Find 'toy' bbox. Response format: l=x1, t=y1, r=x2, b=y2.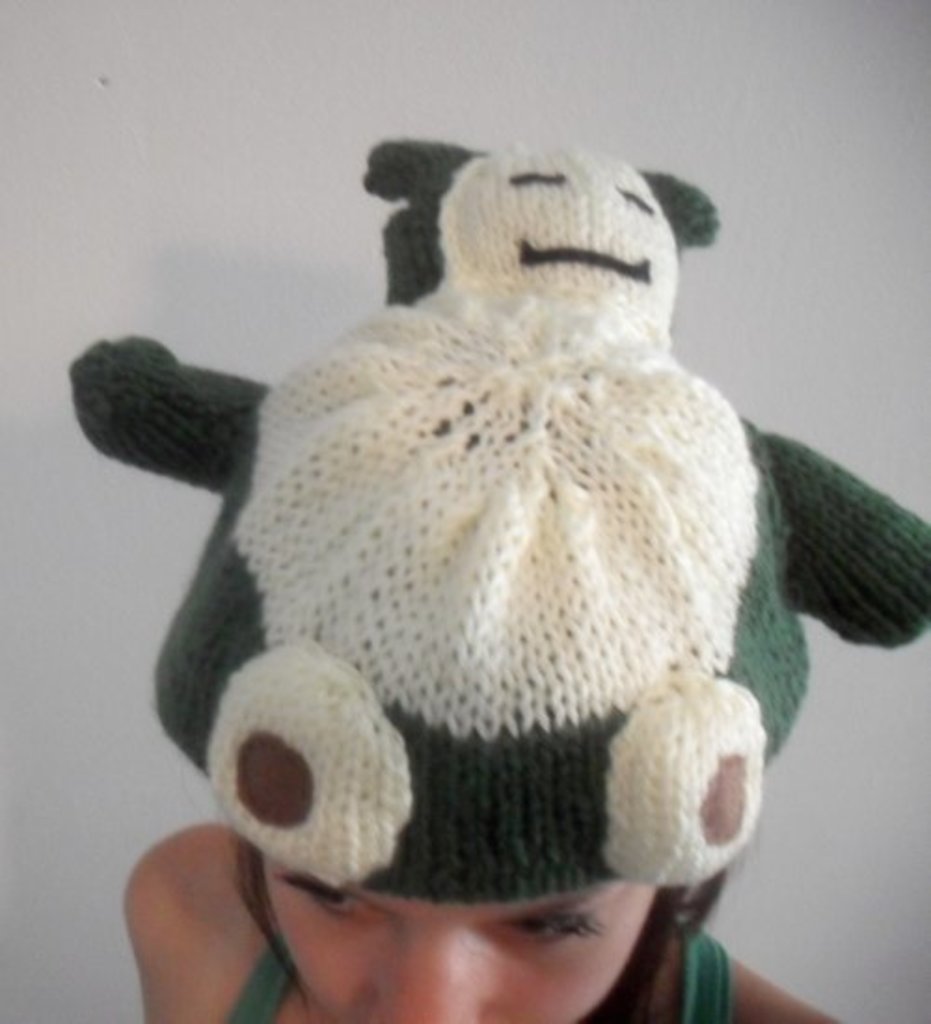
l=97, t=155, r=899, b=998.
